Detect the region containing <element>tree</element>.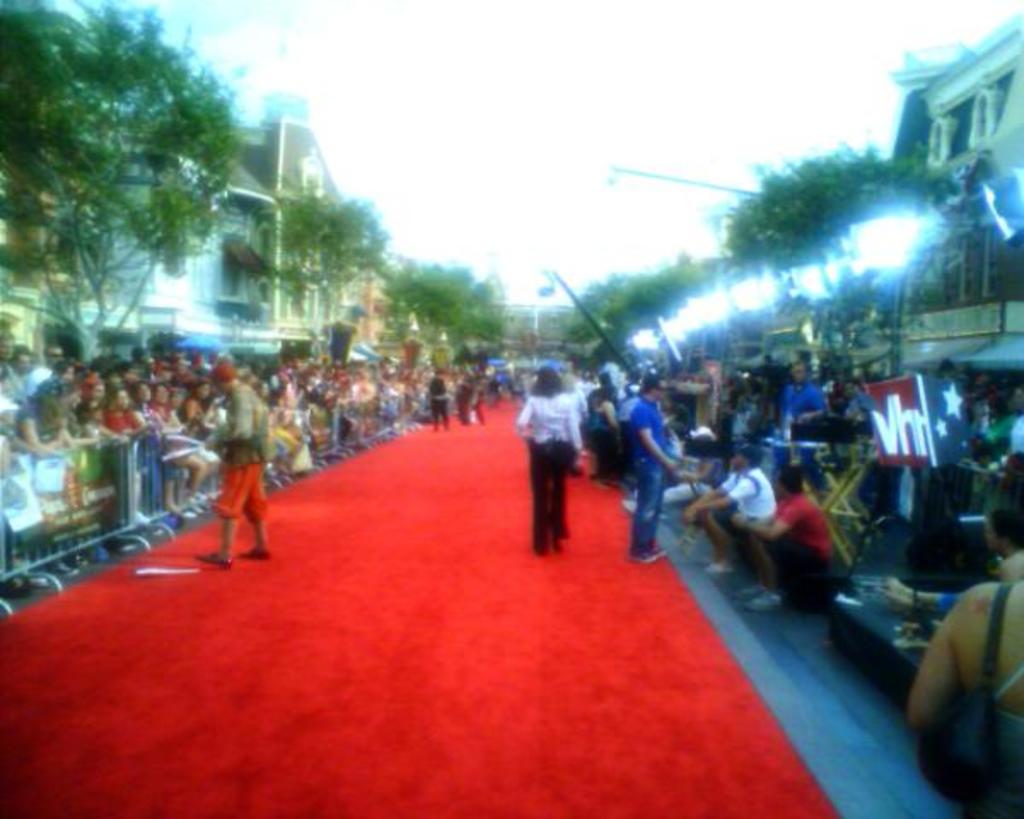
[x1=256, y1=177, x2=391, y2=439].
